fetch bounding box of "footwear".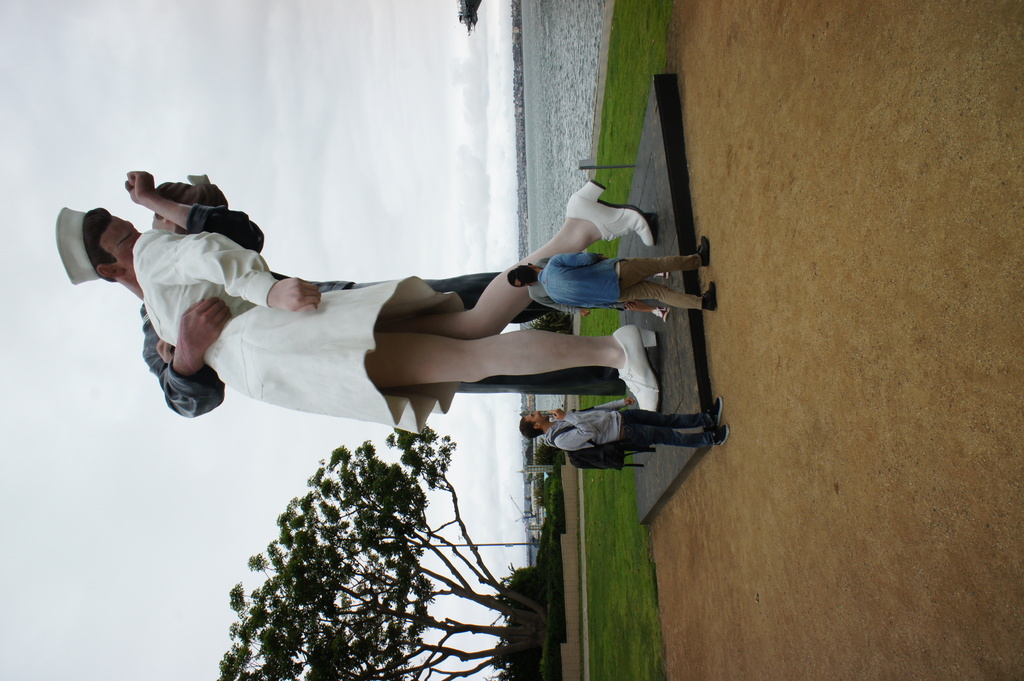
Bbox: 565:179:657:252.
